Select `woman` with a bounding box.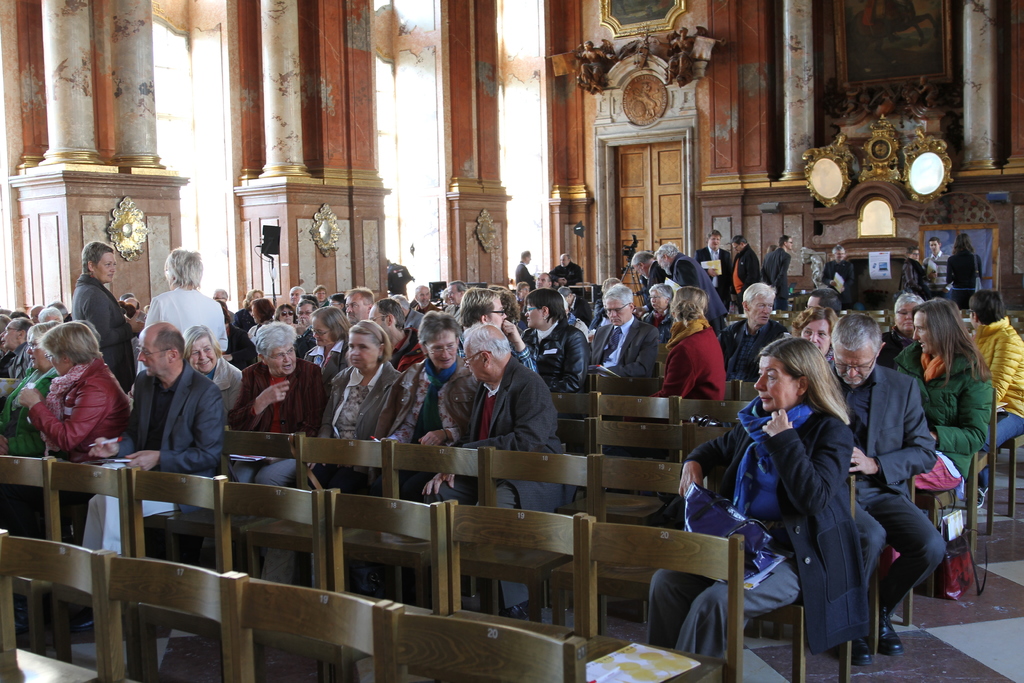
bbox=[372, 315, 483, 493].
